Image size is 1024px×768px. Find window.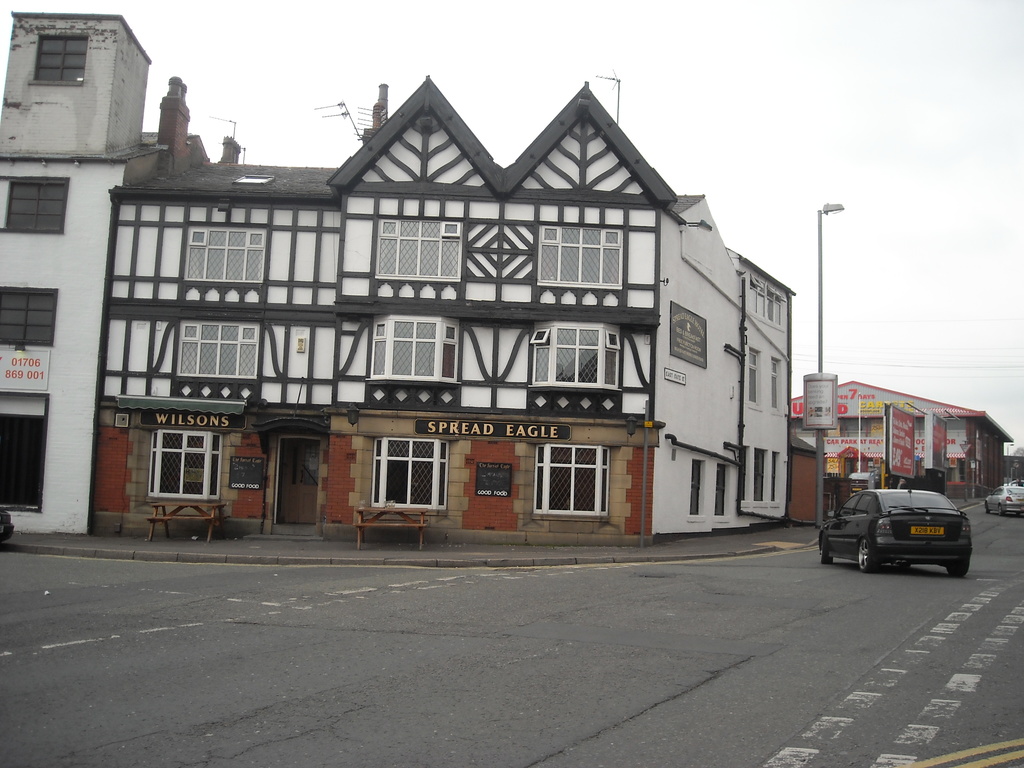
BBox(529, 326, 623, 383).
